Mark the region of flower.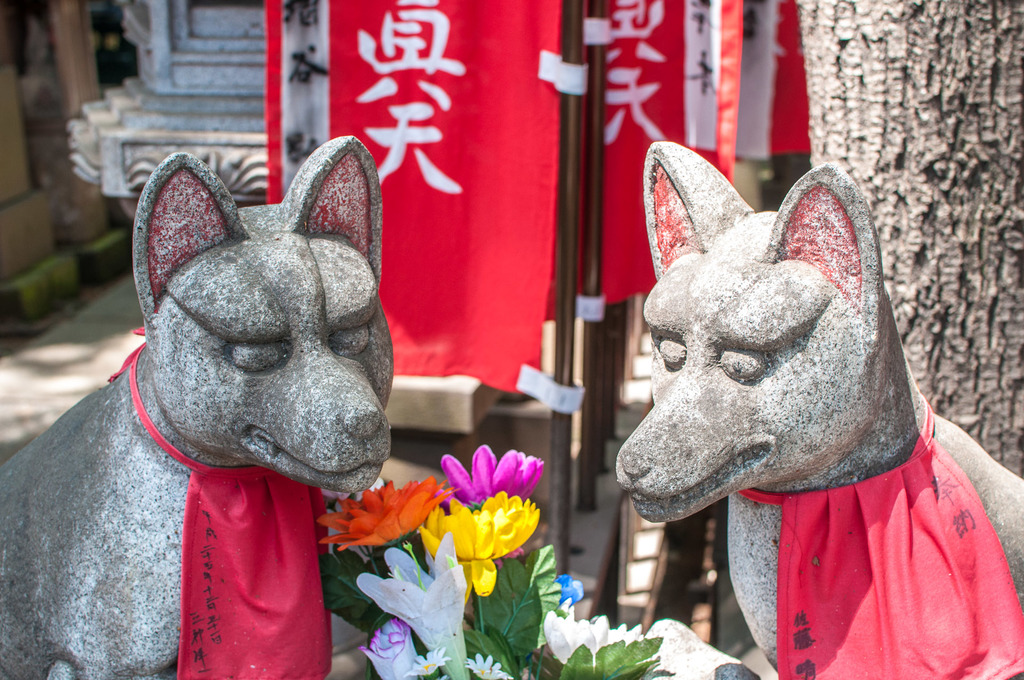
Region: (left=551, top=572, right=585, bottom=603).
